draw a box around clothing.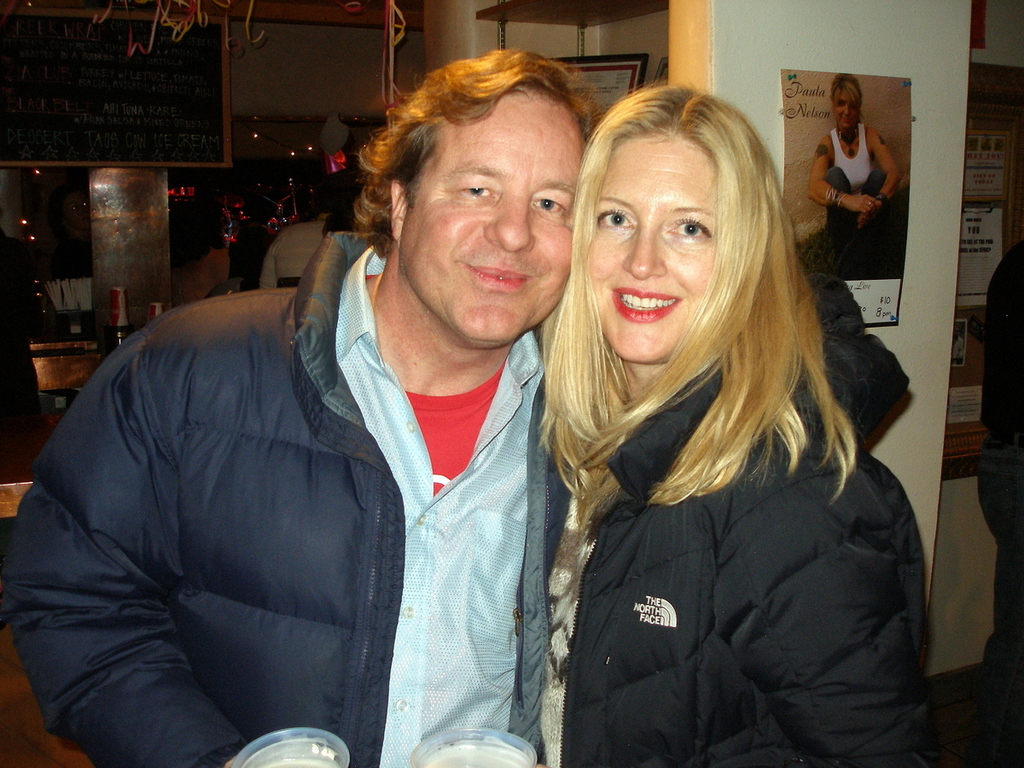
detection(0, 230, 588, 762).
